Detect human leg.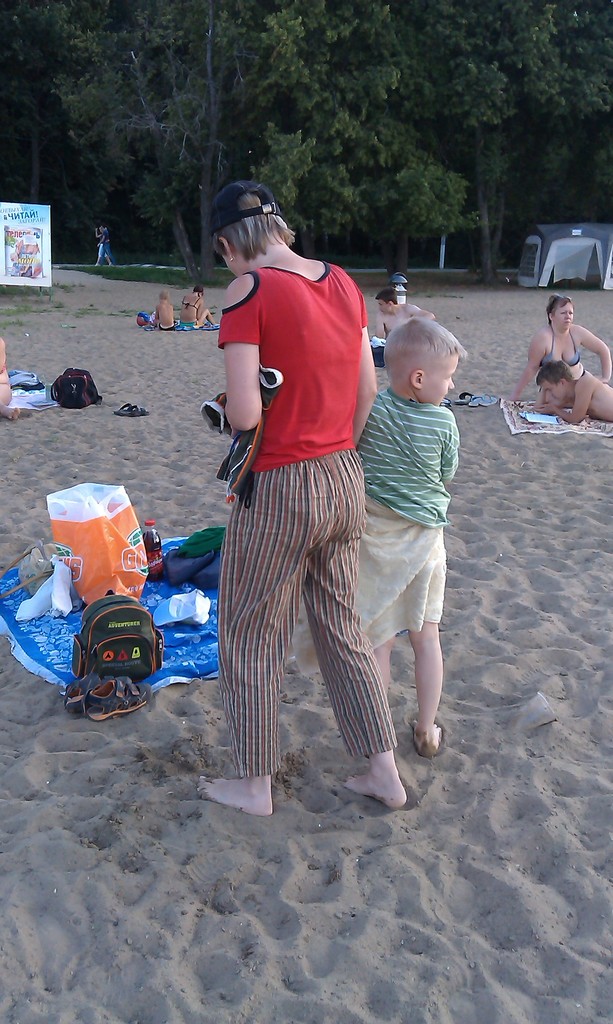
Detected at rect(201, 454, 323, 816).
